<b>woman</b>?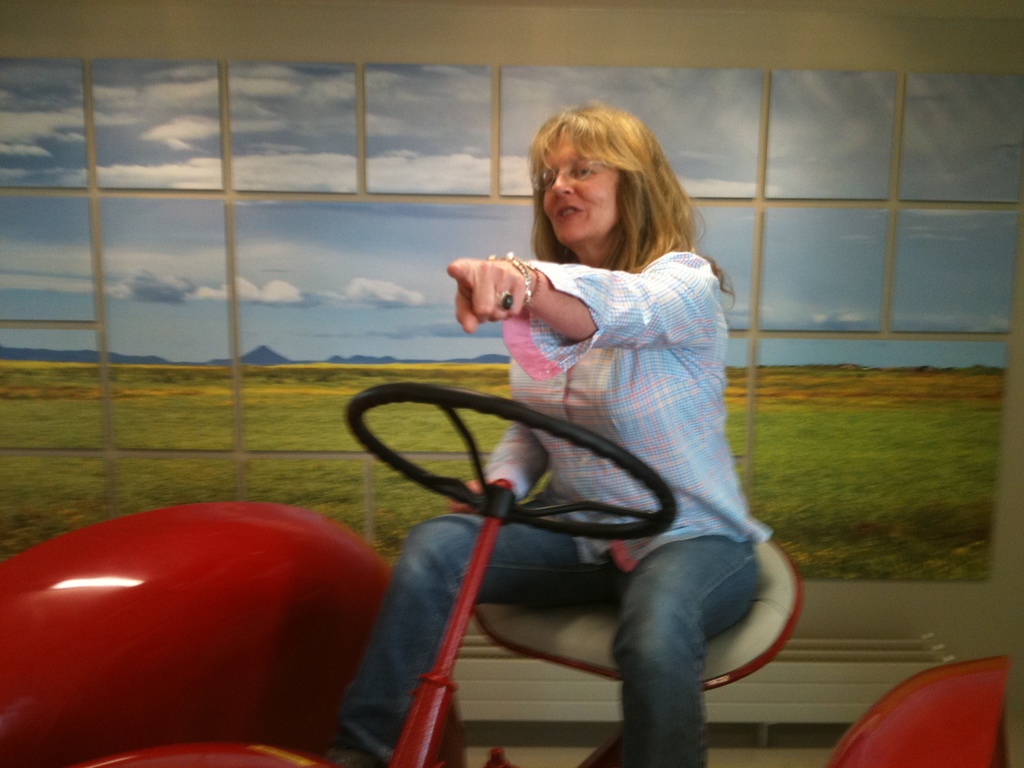
crop(344, 132, 775, 737)
